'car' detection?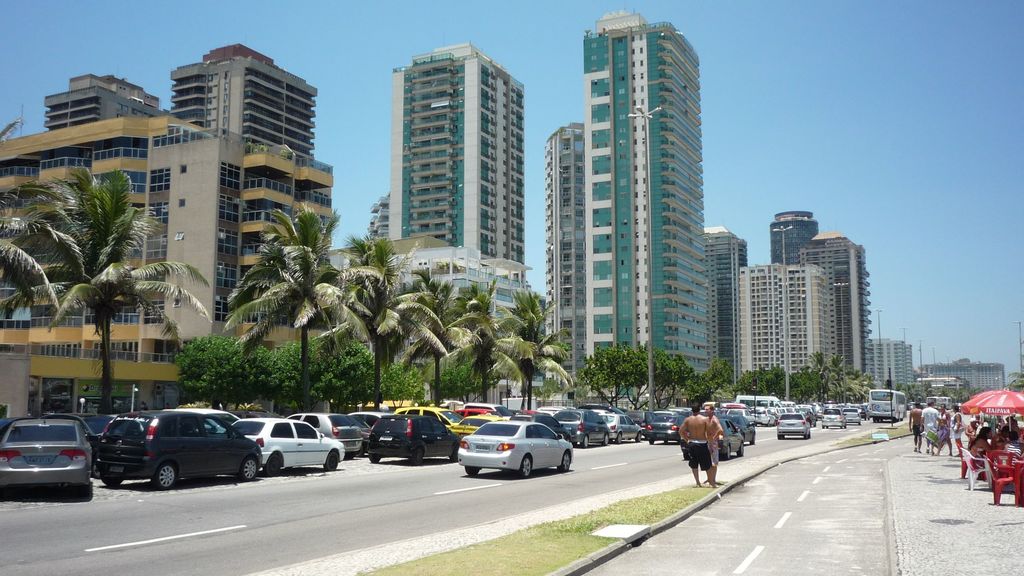
Rect(457, 420, 573, 477)
